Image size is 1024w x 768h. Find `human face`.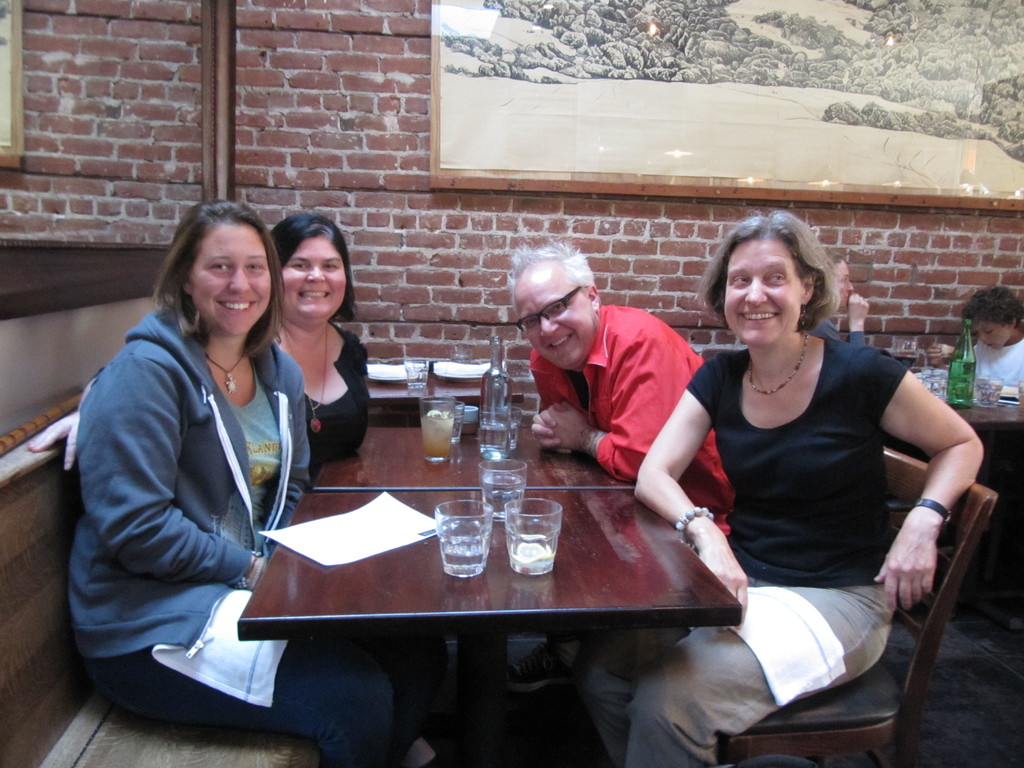
723 240 802 343.
